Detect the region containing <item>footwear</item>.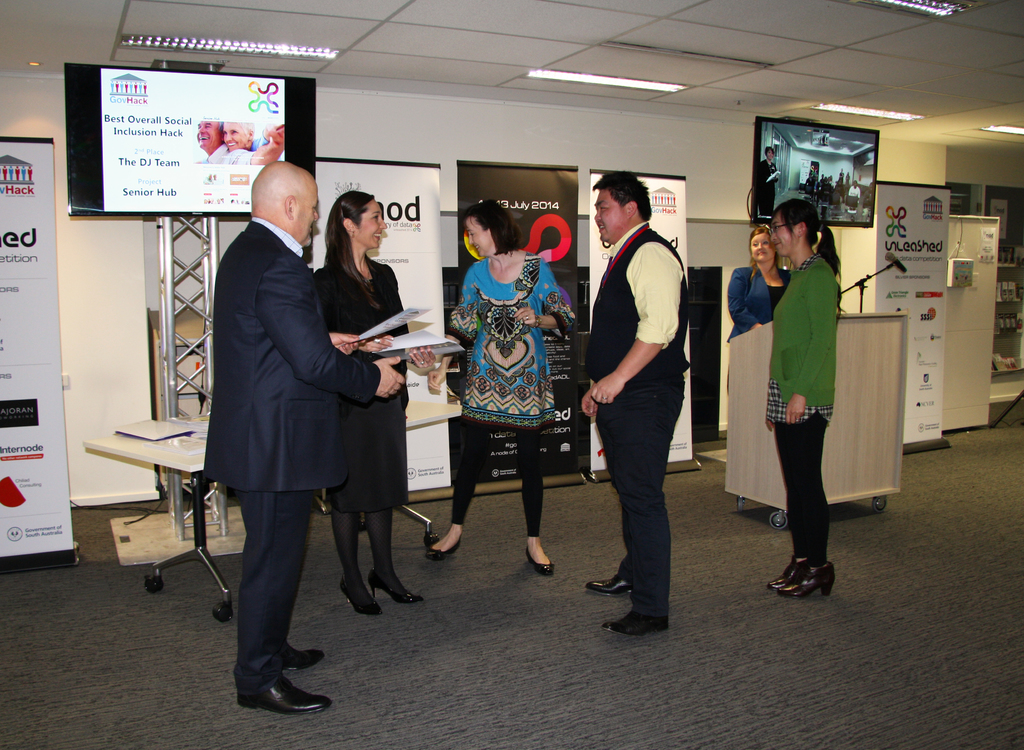
x1=362, y1=567, x2=423, y2=607.
